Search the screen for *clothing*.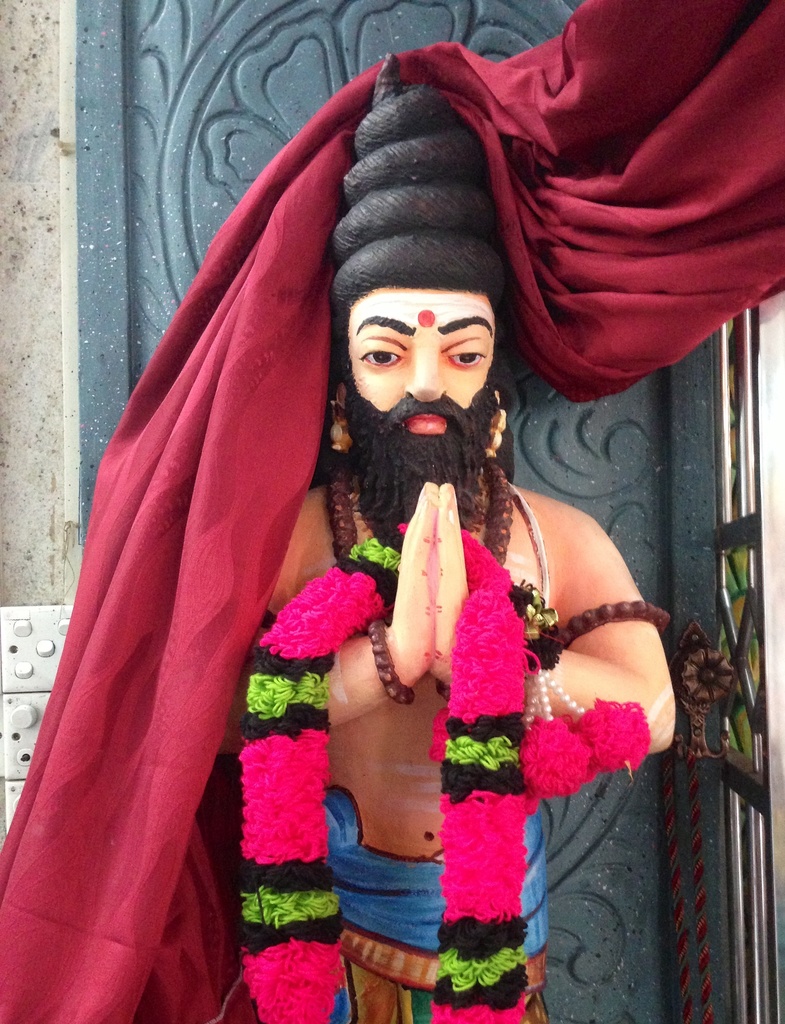
Found at <bbox>225, 788, 542, 1023</bbox>.
